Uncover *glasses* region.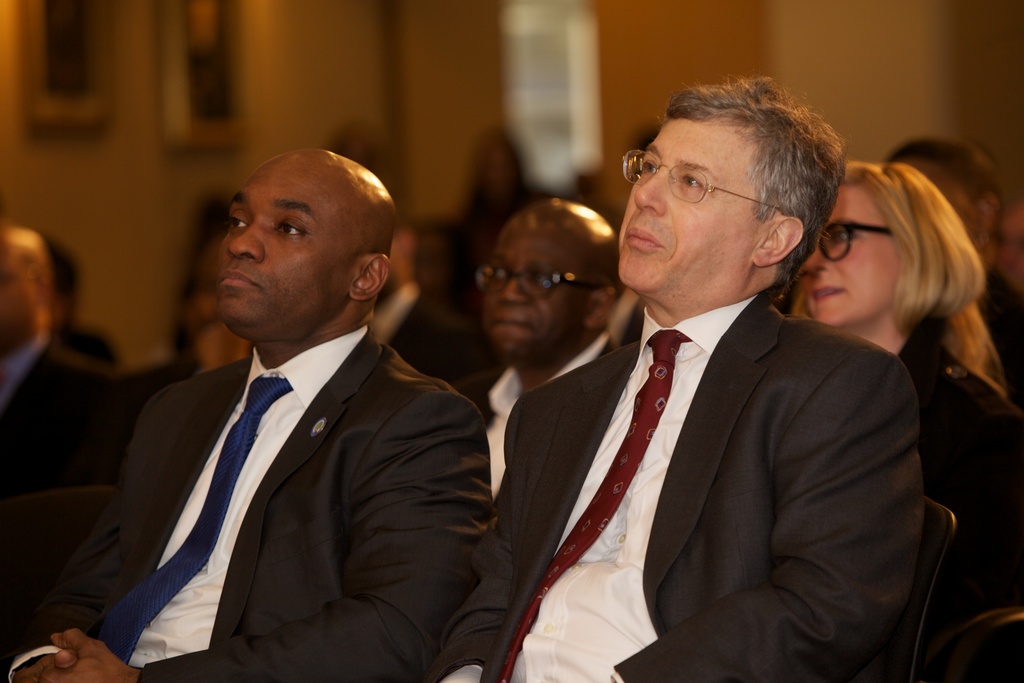
Uncovered: region(632, 158, 765, 201).
